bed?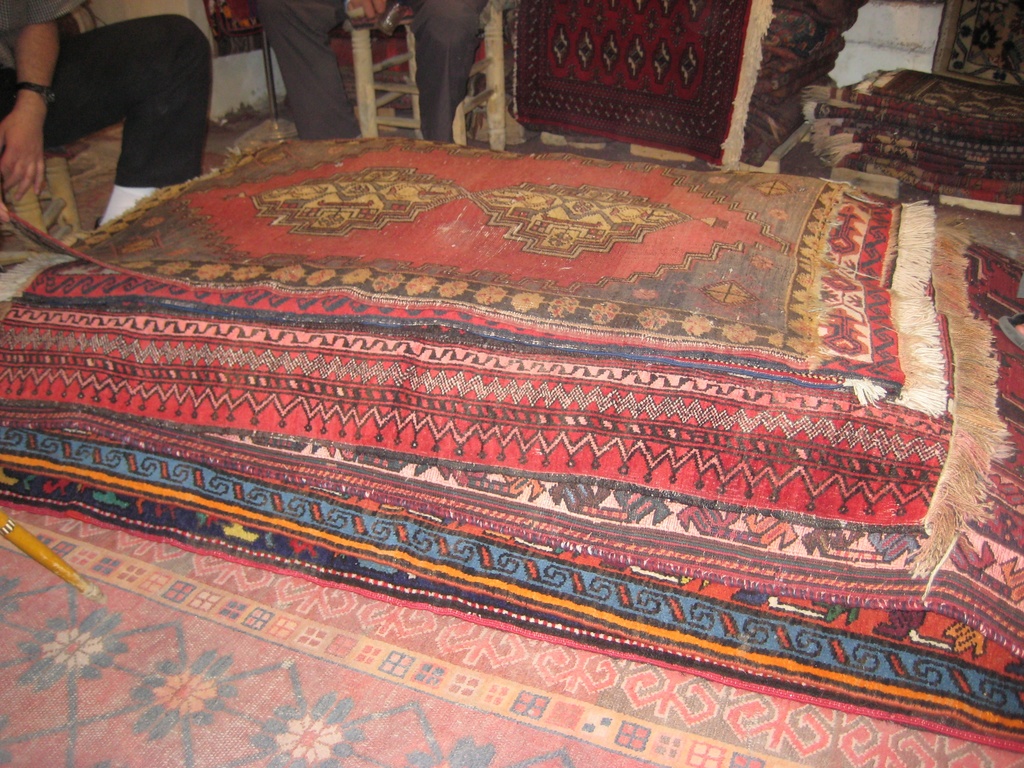
box(0, 150, 1023, 767)
